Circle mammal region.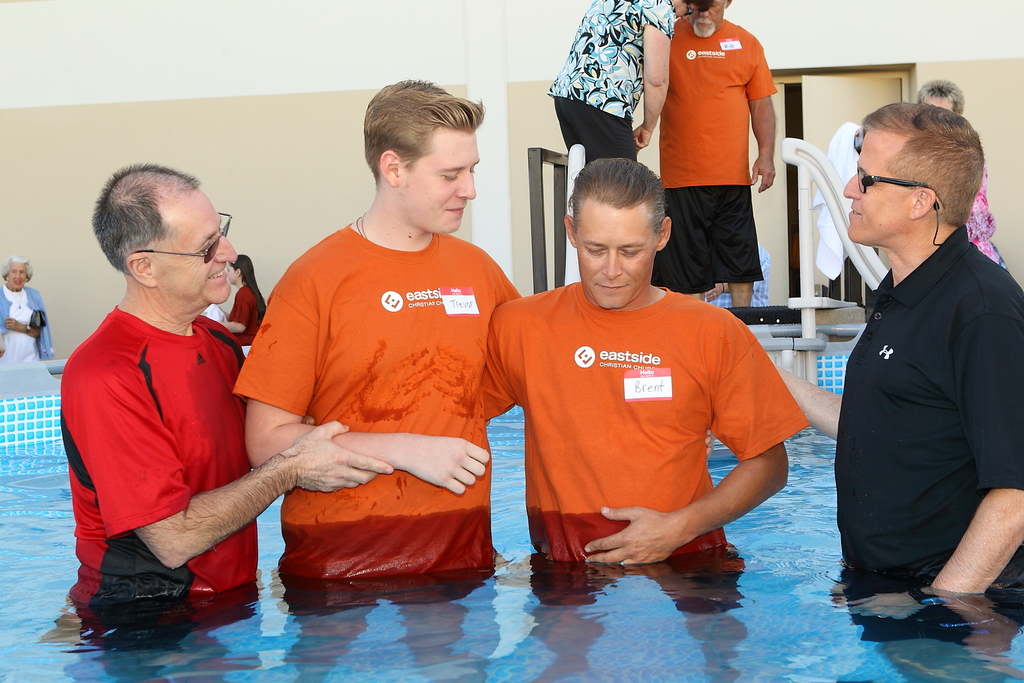
Region: box(228, 76, 528, 612).
